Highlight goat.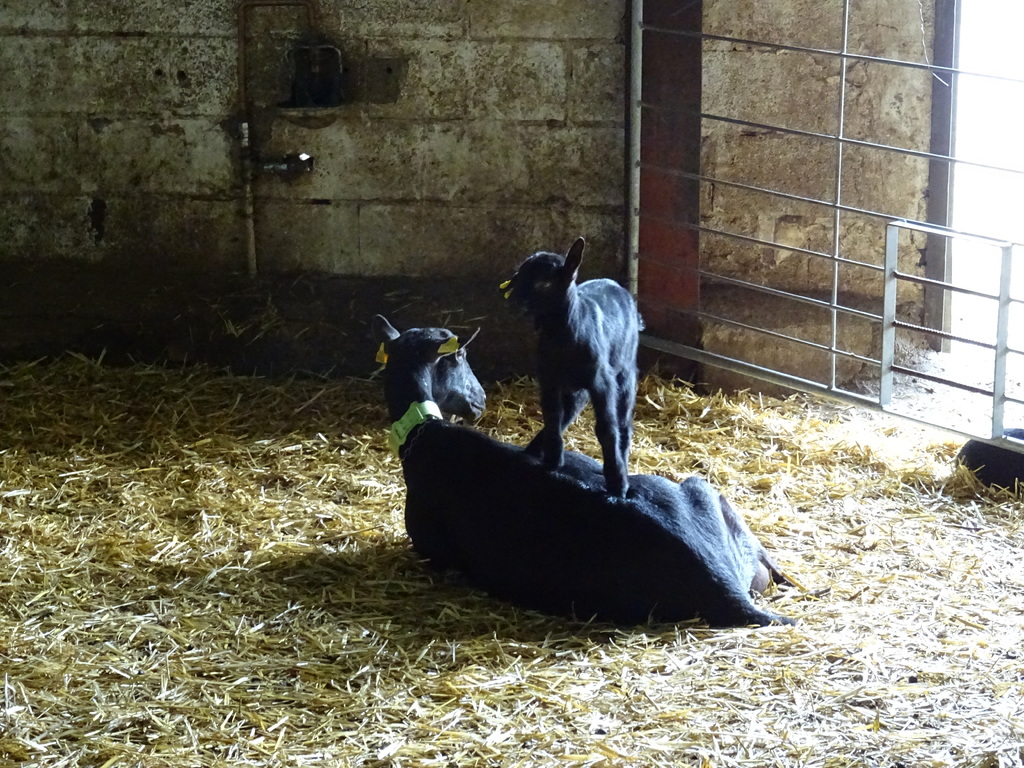
Highlighted region: bbox(378, 310, 812, 626).
